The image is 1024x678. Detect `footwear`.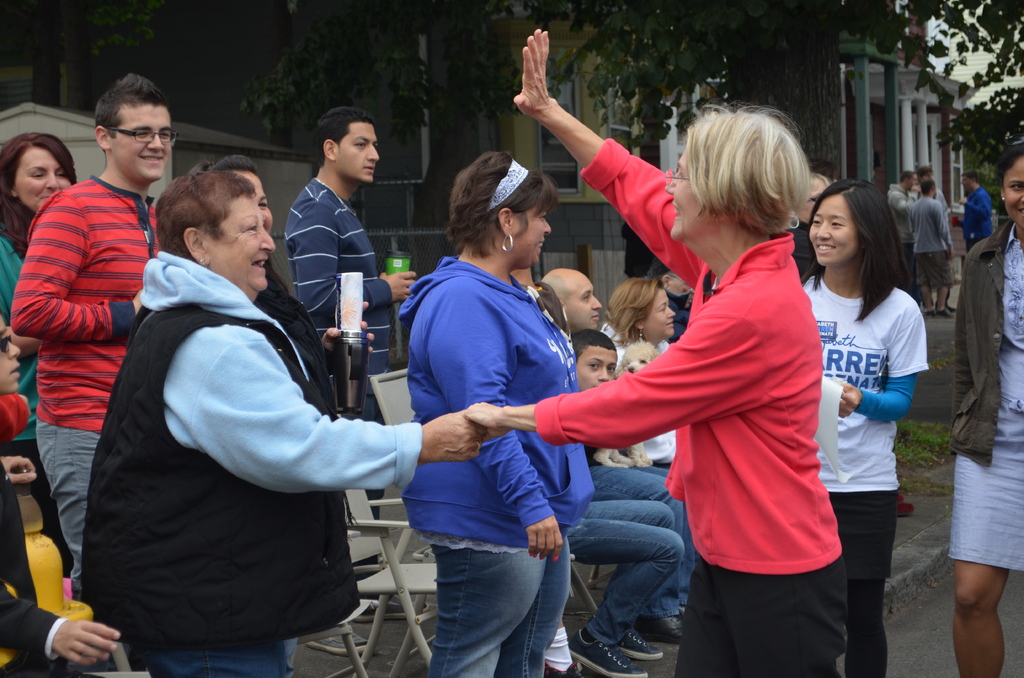
Detection: pyautogui.locateOnScreen(632, 611, 682, 642).
